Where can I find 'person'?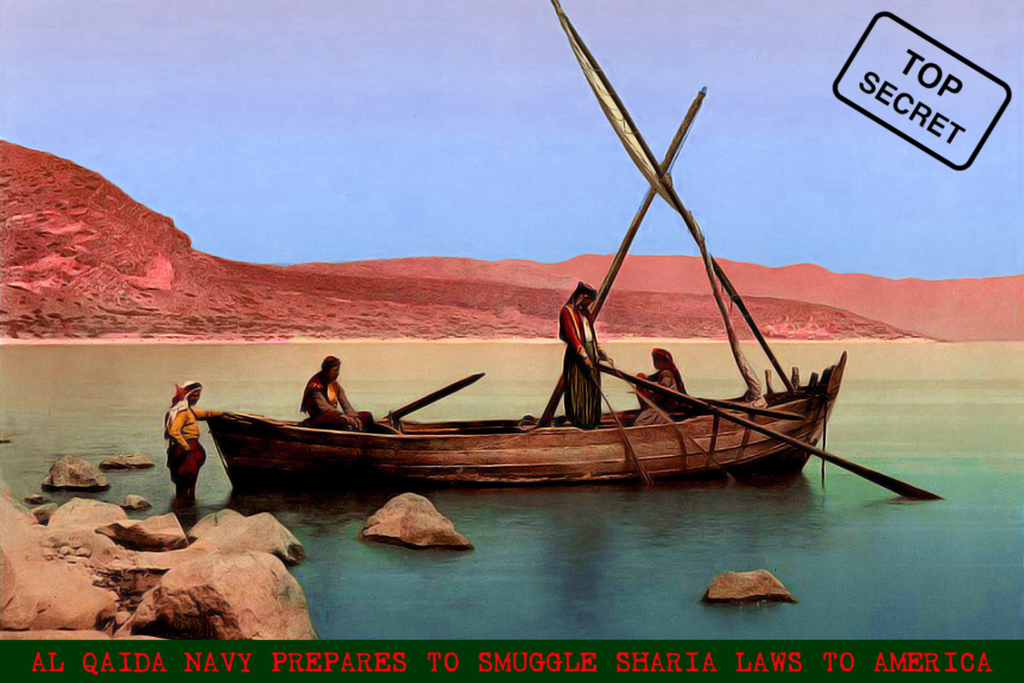
You can find it at l=303, t=357, r=371, b=433.
